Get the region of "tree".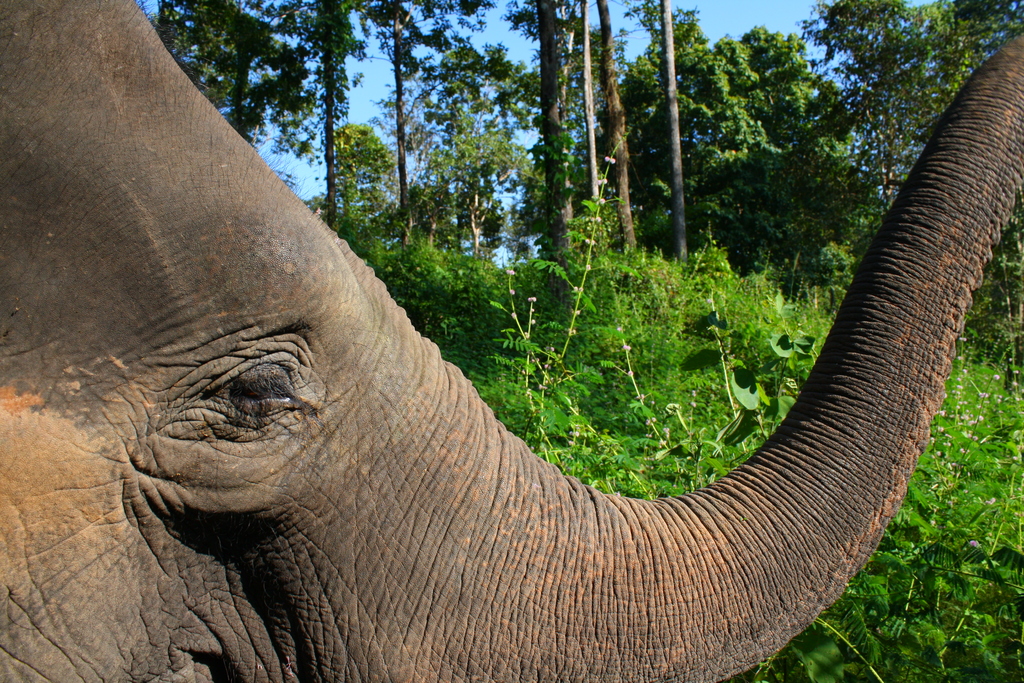
<box>741,190,1023,682</box>.
